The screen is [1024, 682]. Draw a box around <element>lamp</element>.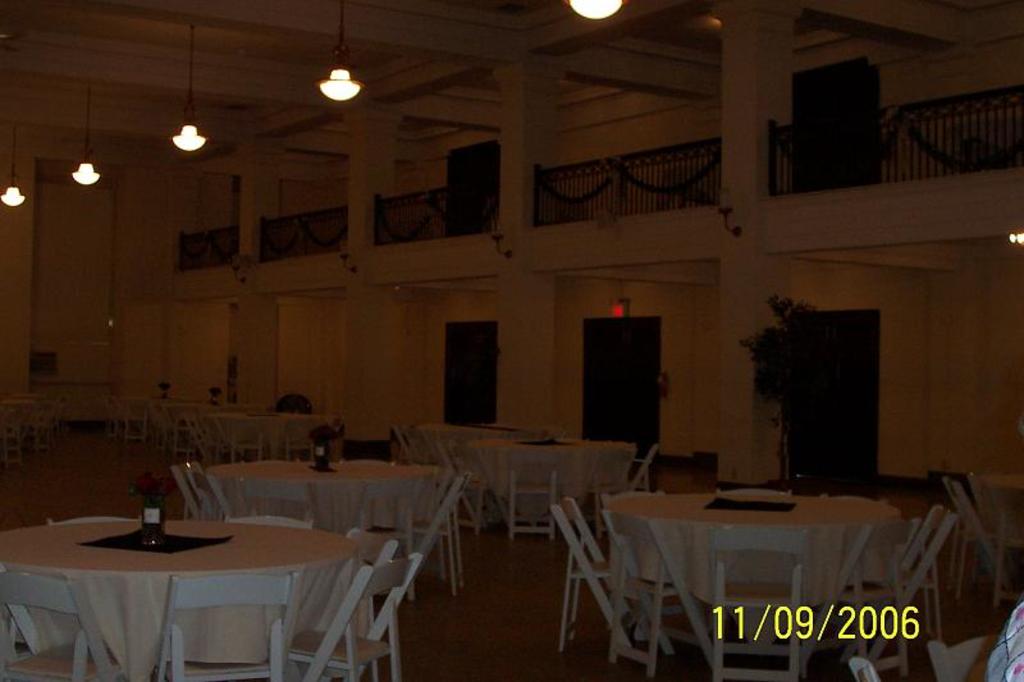
rect(227, 252, 247, 285).
